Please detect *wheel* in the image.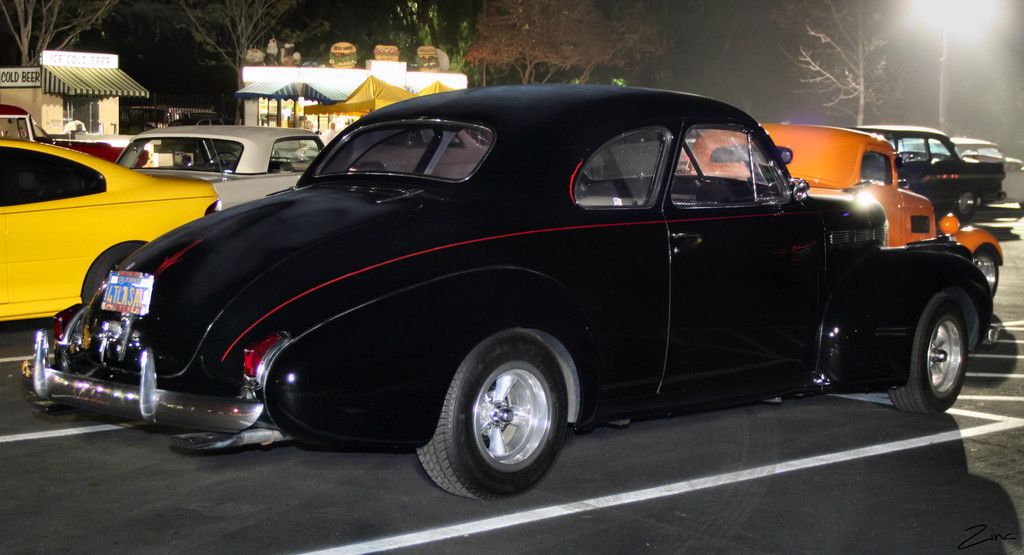
74:242:142:310.
